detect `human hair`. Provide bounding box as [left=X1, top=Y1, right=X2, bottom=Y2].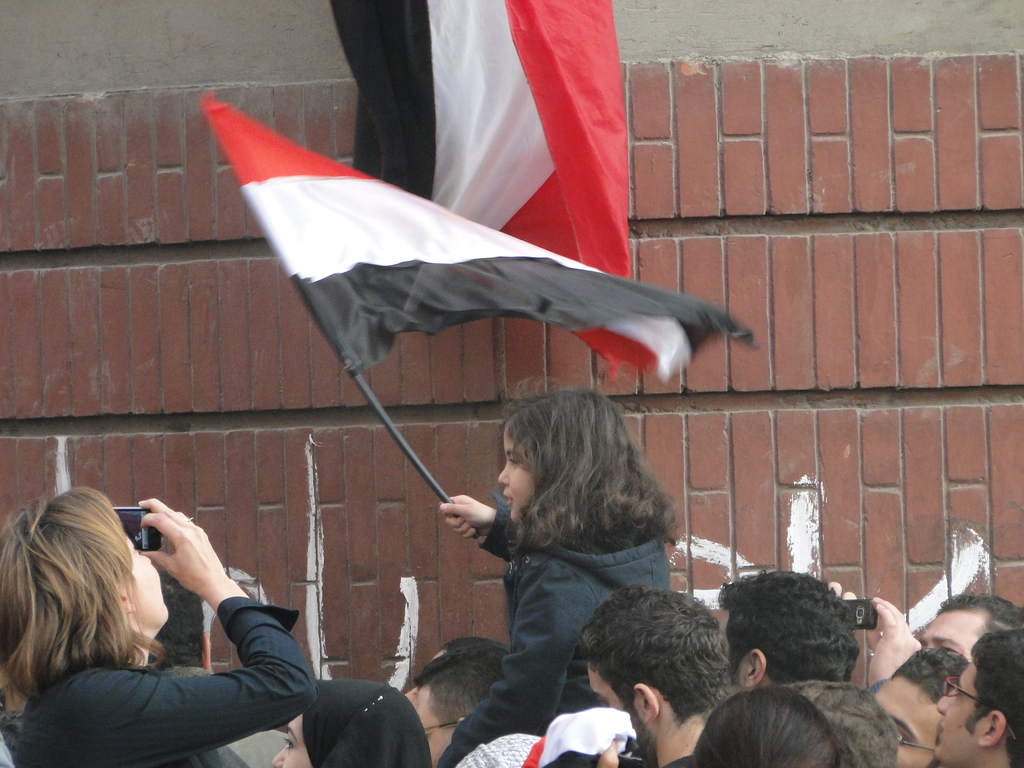
[left=888, top=645, right=972, bottom=706].
